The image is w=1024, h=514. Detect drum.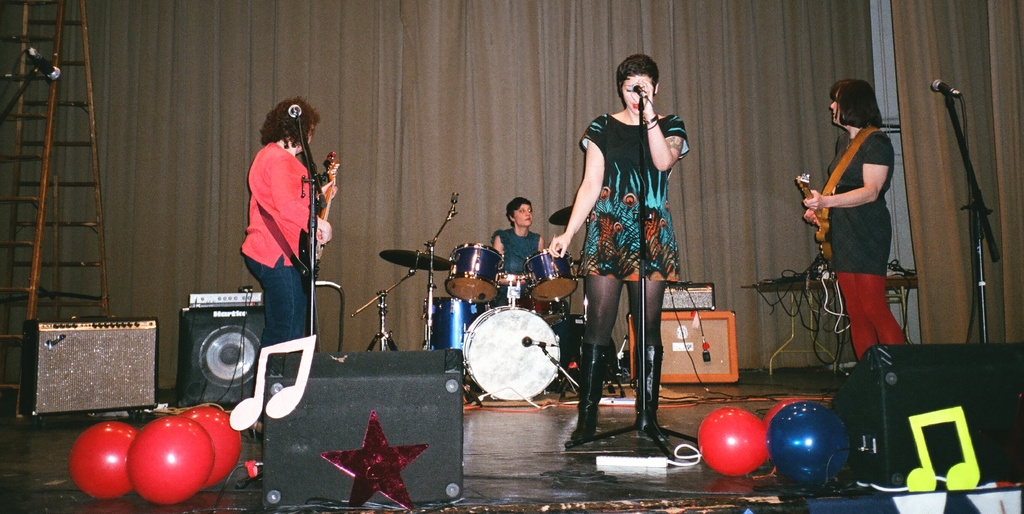
Detection: 525, 246, 578, 301.
